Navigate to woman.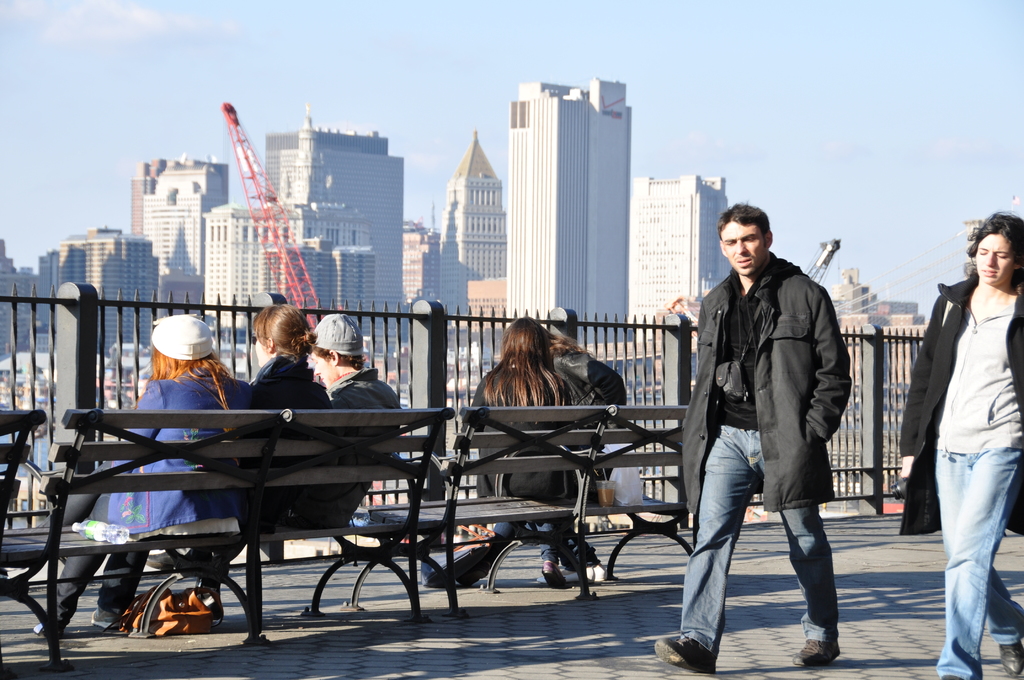
Navigation target: 118,302,341,623.
